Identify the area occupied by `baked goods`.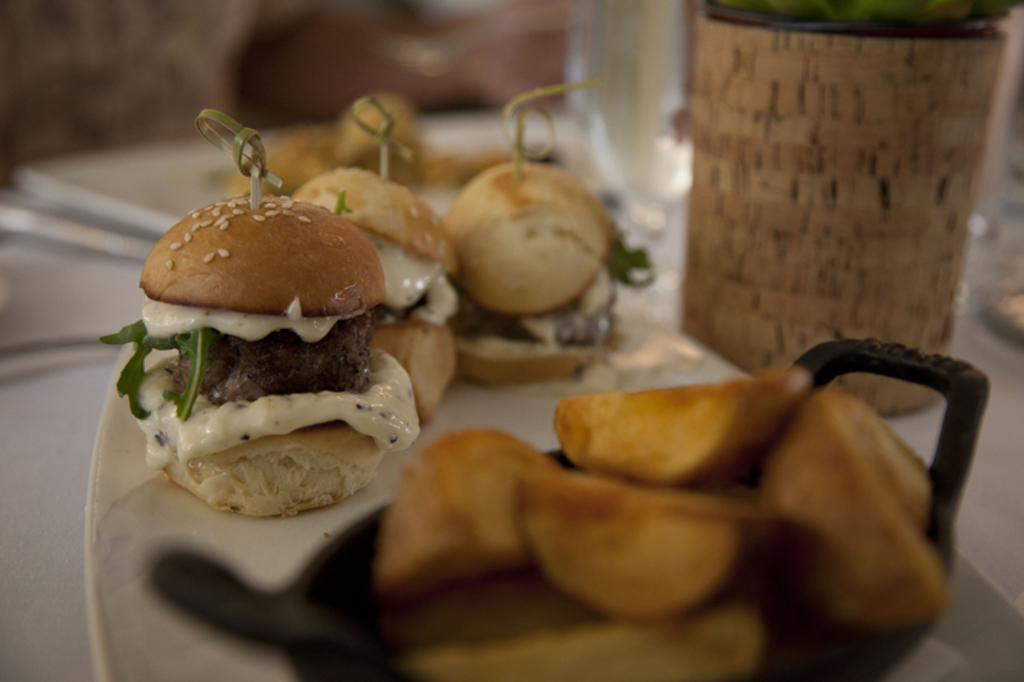
Area: box=[228, 86, 515, 196].
